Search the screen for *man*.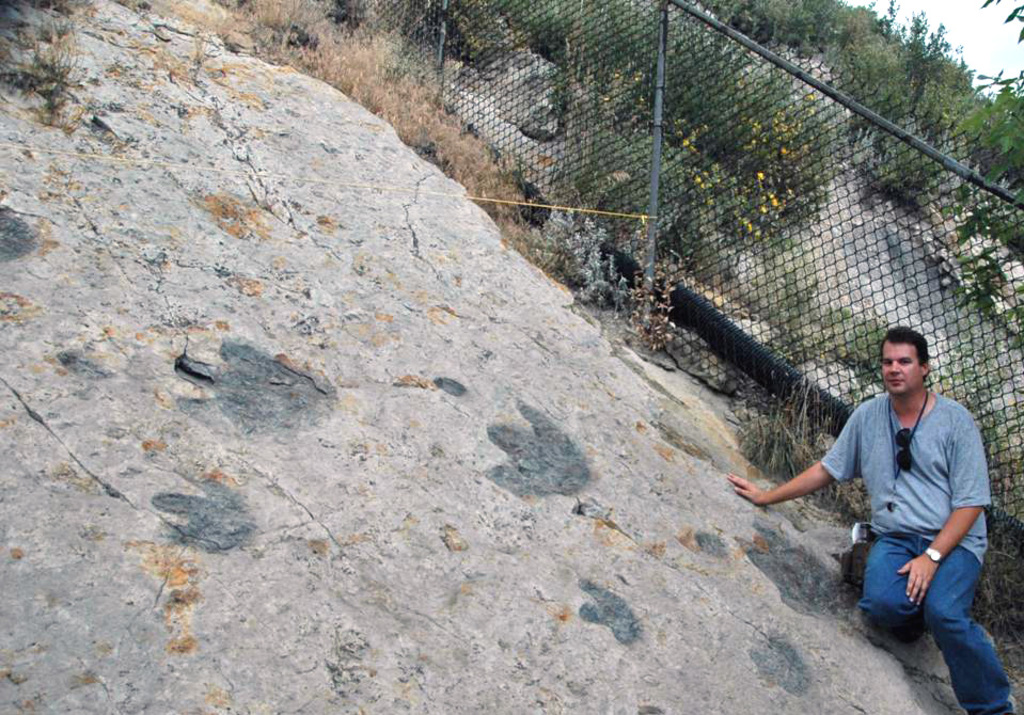
Found at detection(762, 332, 1008, 682).
